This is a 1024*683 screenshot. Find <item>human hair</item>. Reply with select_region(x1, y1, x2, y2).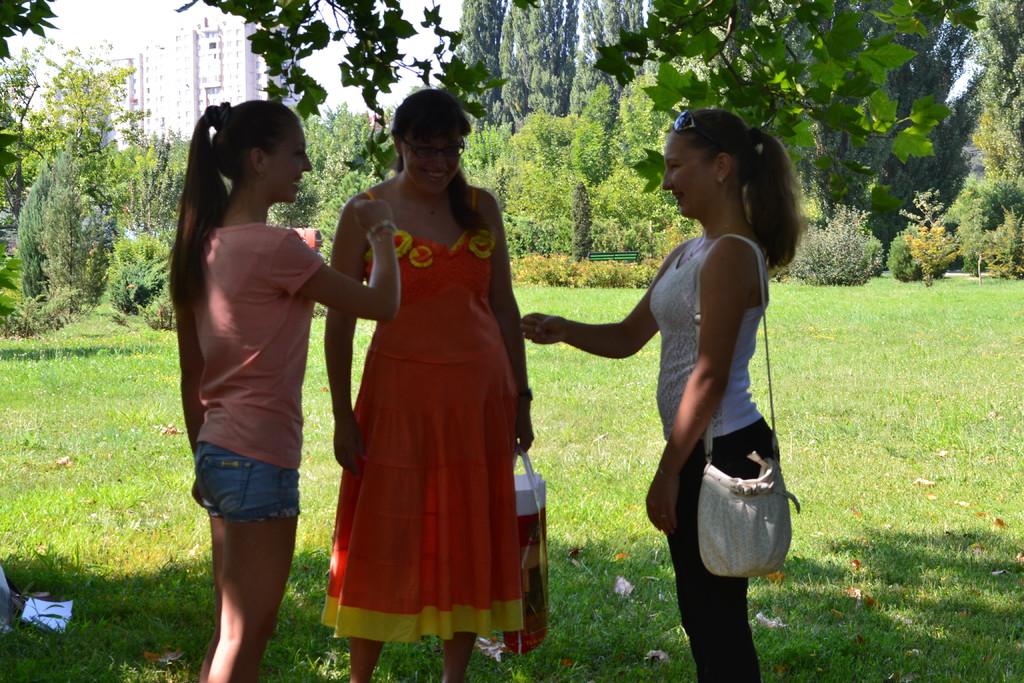
select_region(653, 122, 799, 261).
